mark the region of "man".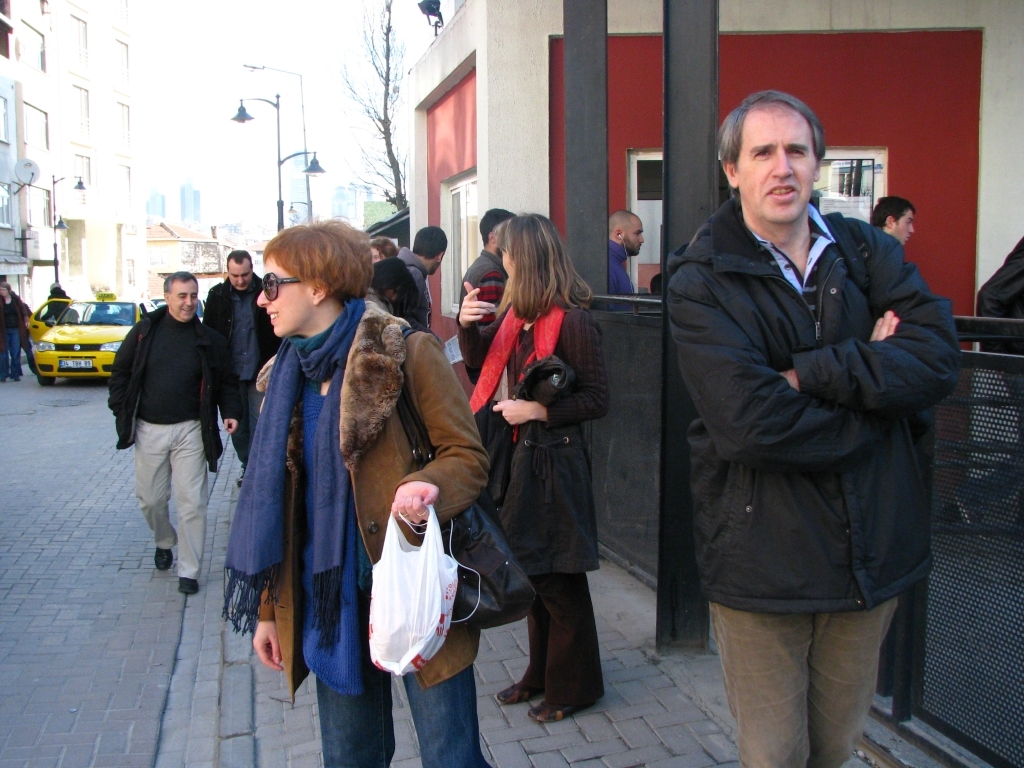
Region: locate(106, 271, 239, 594).
